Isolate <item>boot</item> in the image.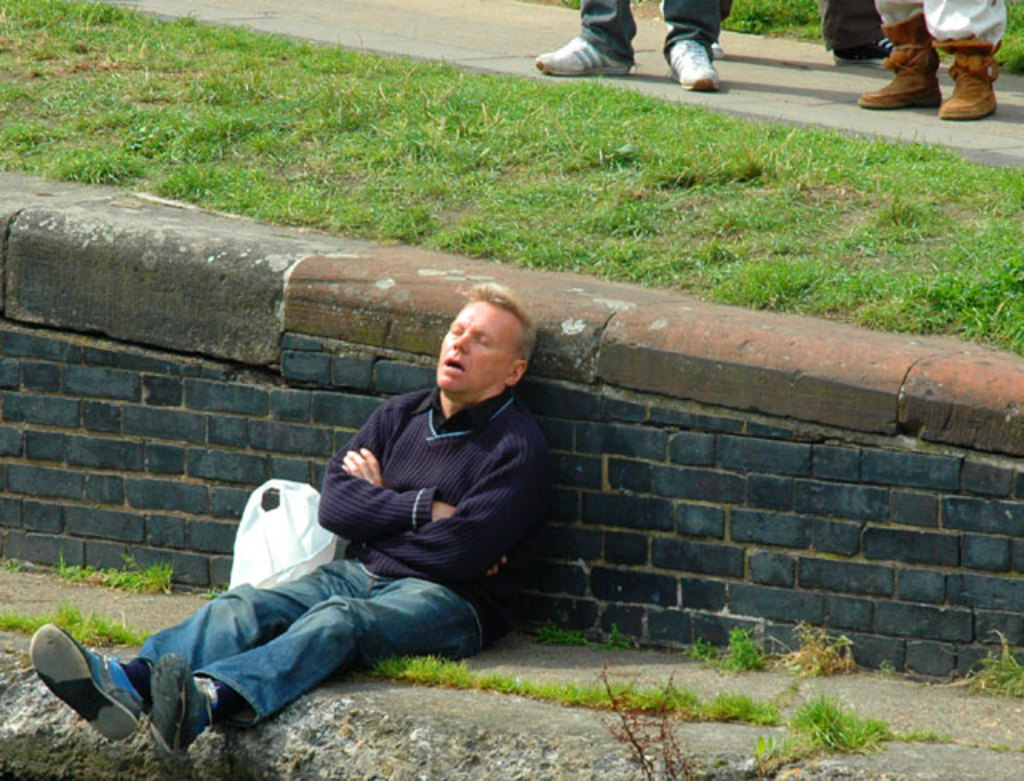
Isolated region: region(936, 29, 1005, 114).
